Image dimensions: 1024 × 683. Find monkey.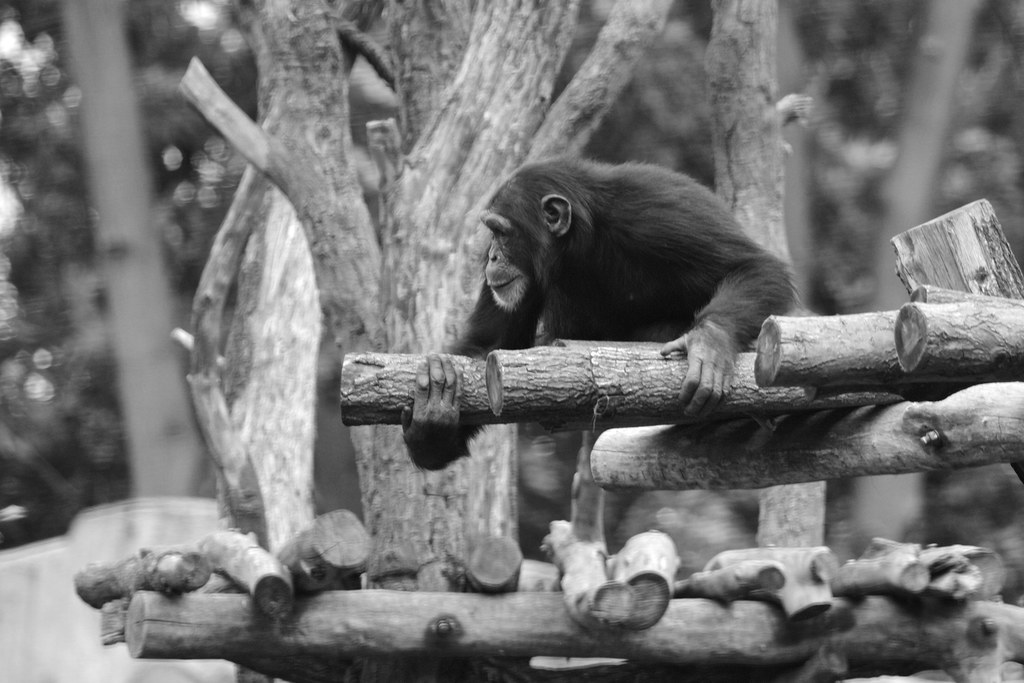
bbox(399, 144, 812, 524).
